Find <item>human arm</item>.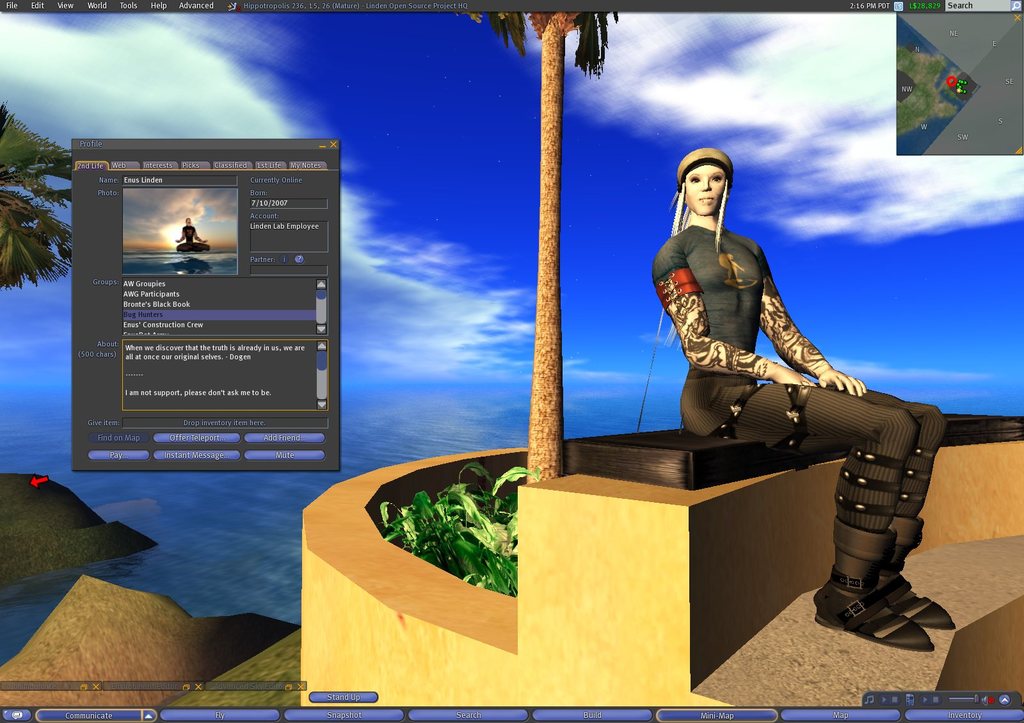
left=654, top=247, right=815, bottom=385.
